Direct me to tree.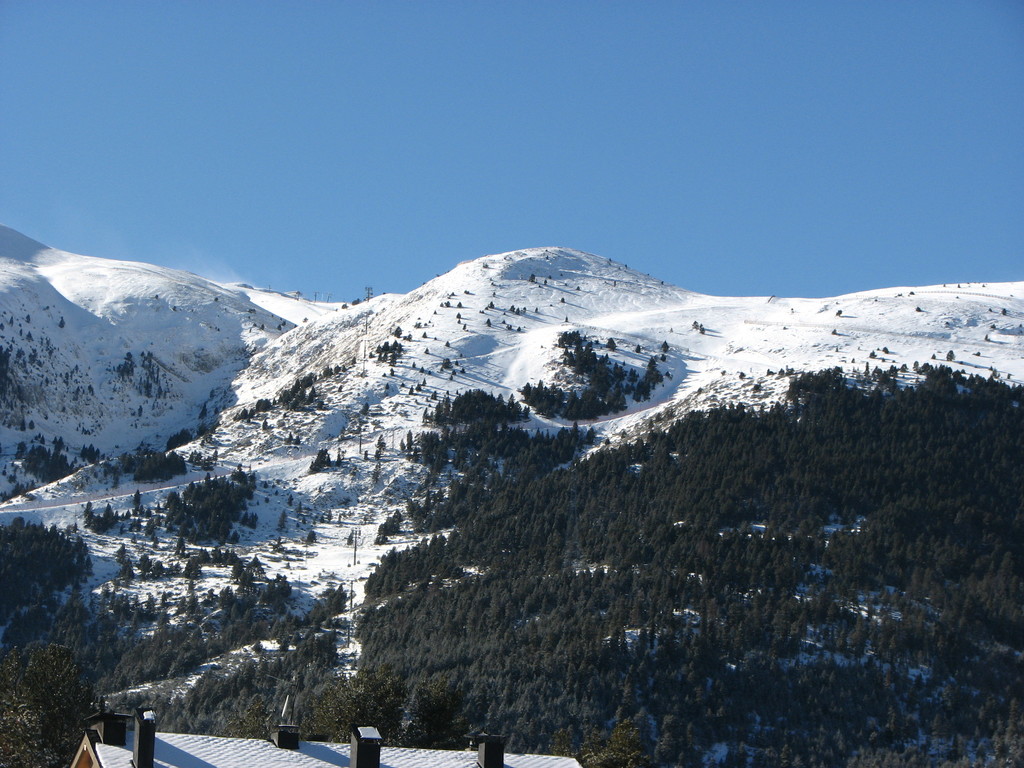
Direction: bbox(831, 326, 837, 333).
